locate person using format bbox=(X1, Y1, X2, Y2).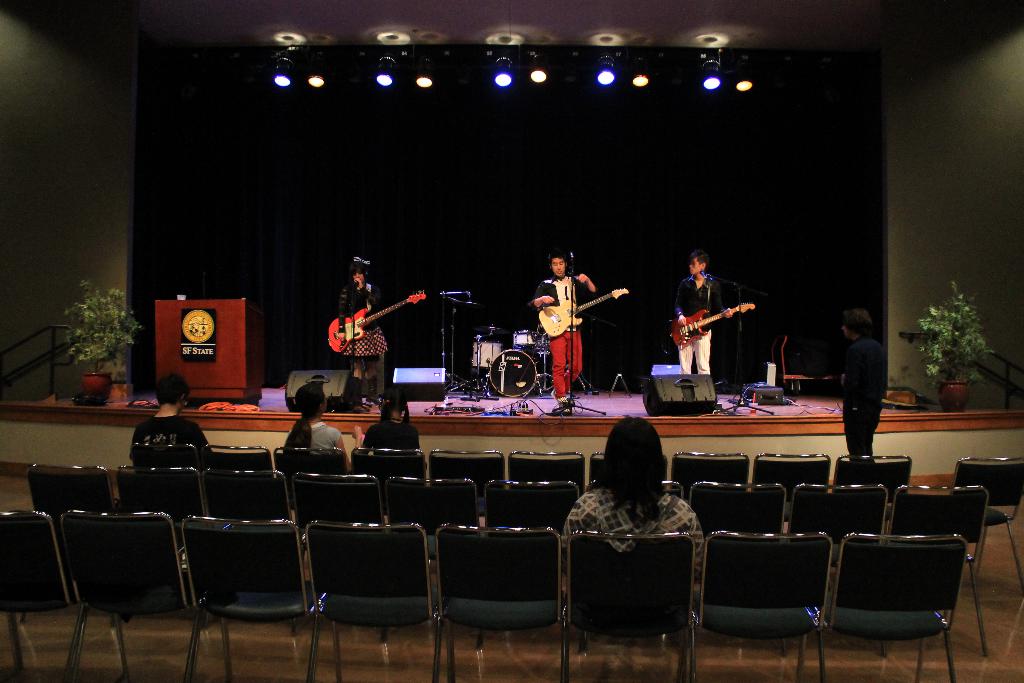
bbox=(532, 225, 624, 420).
